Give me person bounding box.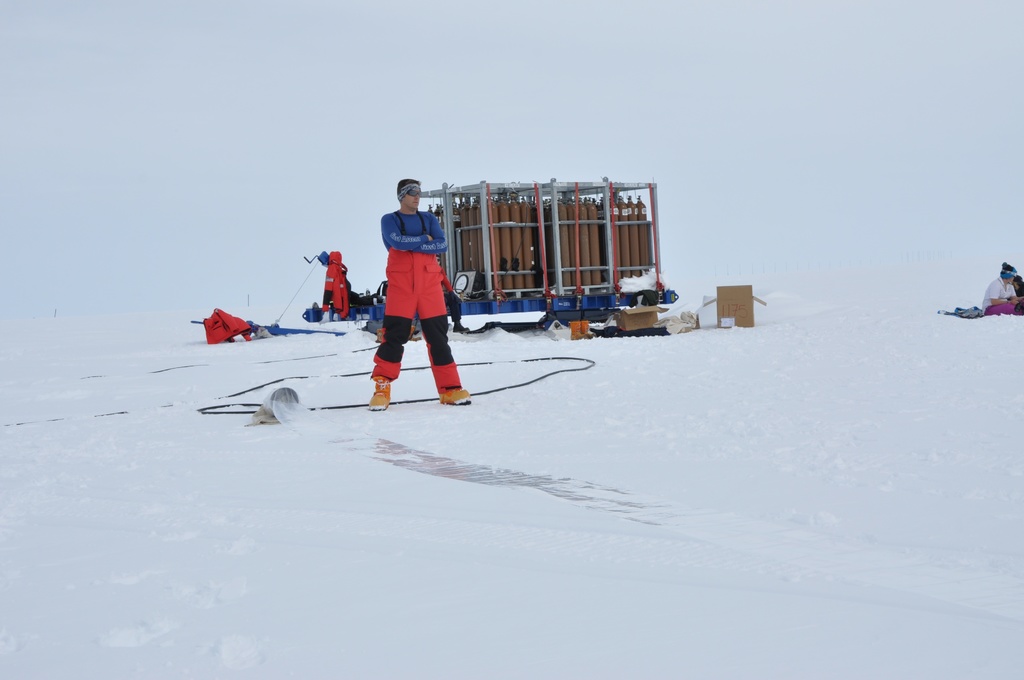
{"left": 365, "top": 159, "right": 463, "bottom": 407}.
